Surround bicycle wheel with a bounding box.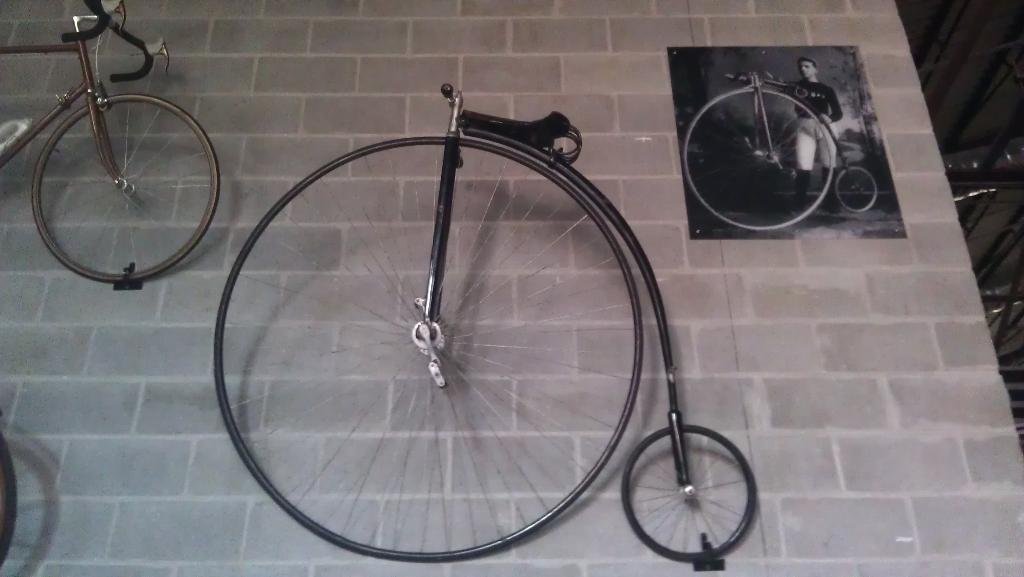
[x1=30, y1=94, x2=218, y2=282].
